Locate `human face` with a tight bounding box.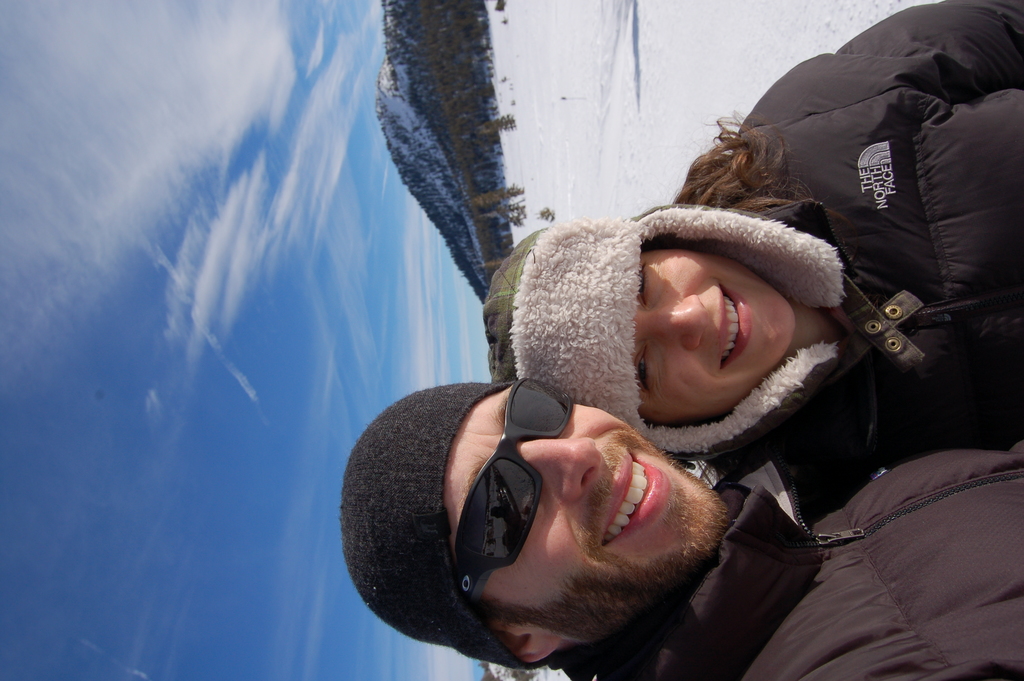
locate(459, 413, 734, 610).
